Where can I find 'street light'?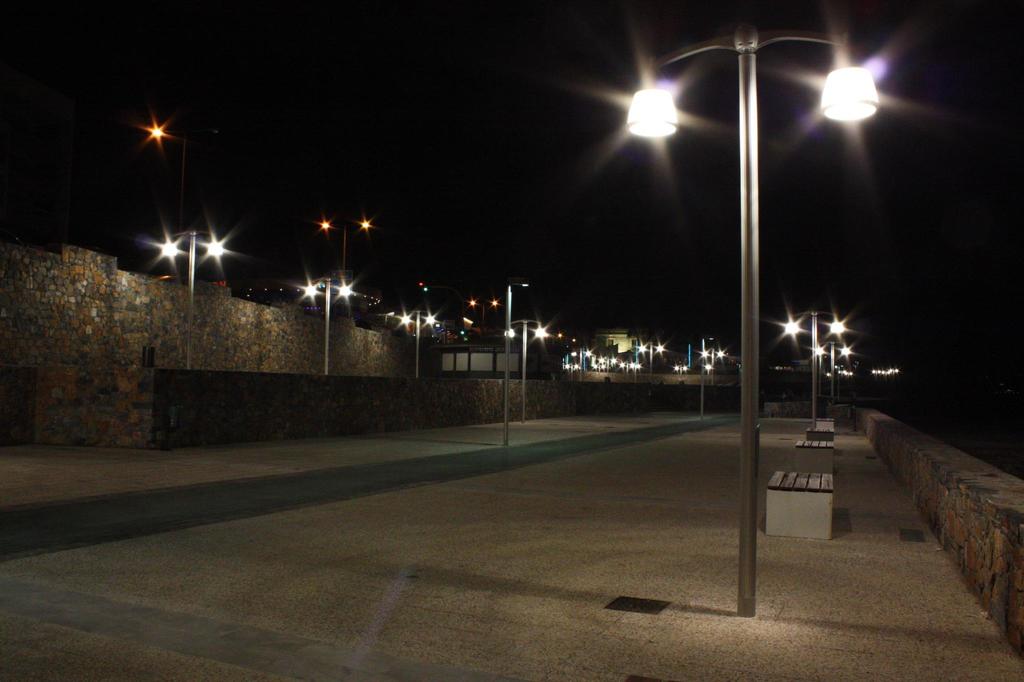
You can find it at 625,24,883,615.
